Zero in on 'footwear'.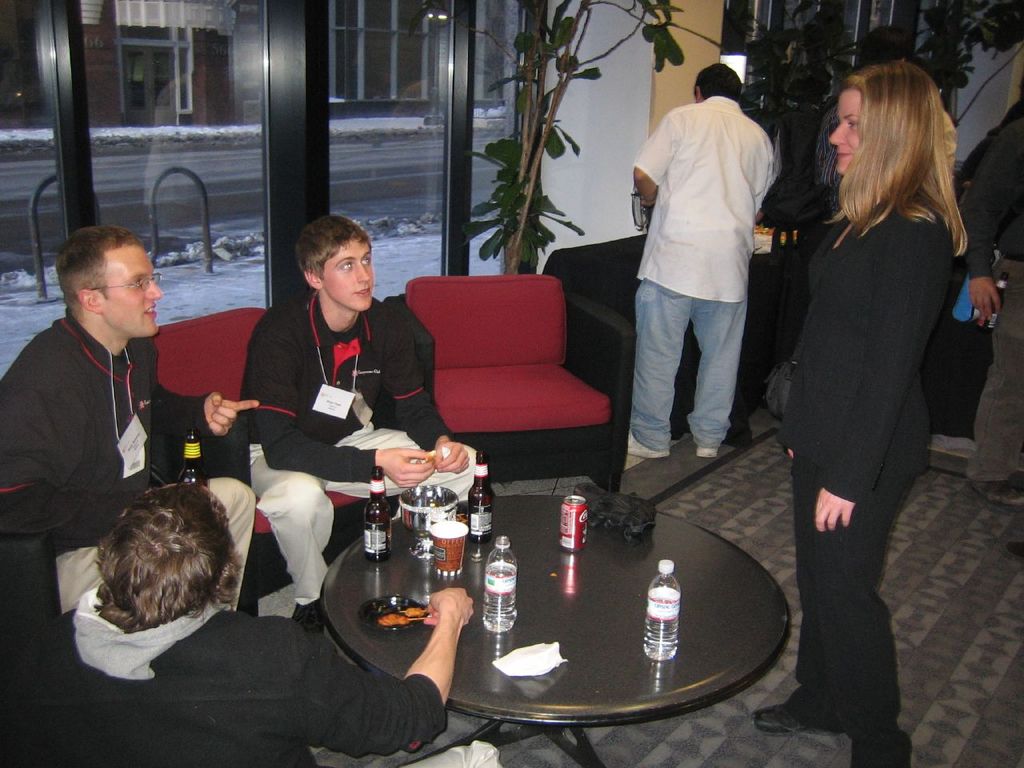
Zeroed in: box=[847, 731, 909, 767].
